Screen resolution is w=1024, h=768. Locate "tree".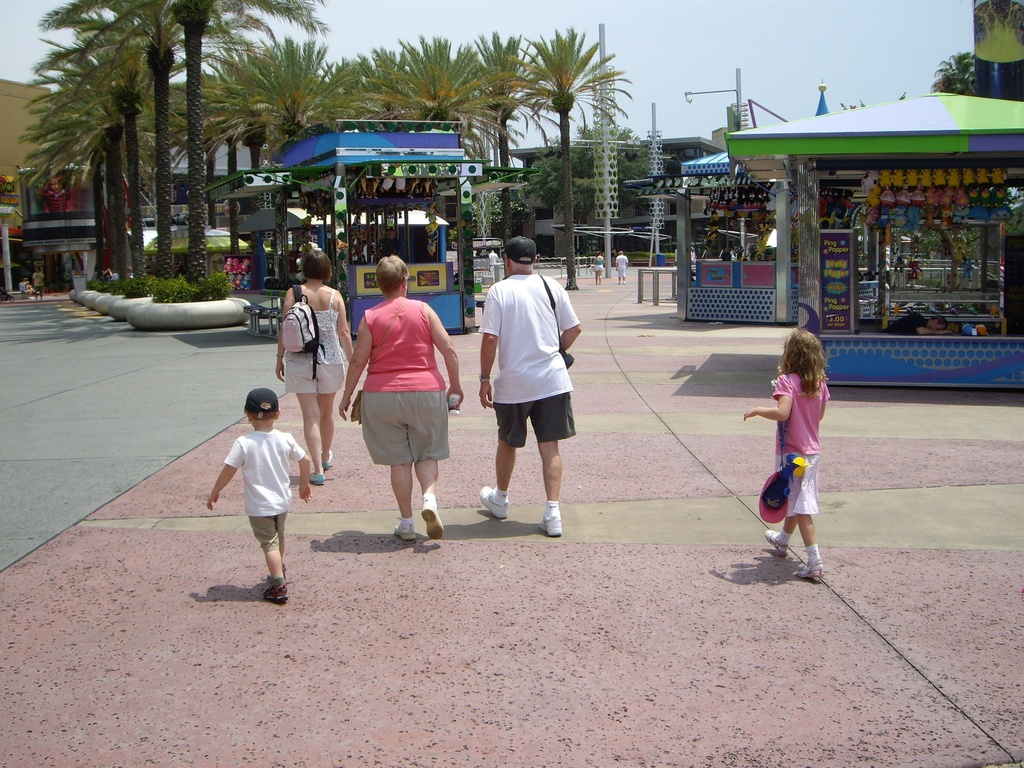
x1=150 y1=0 x2=316 y2=268.
